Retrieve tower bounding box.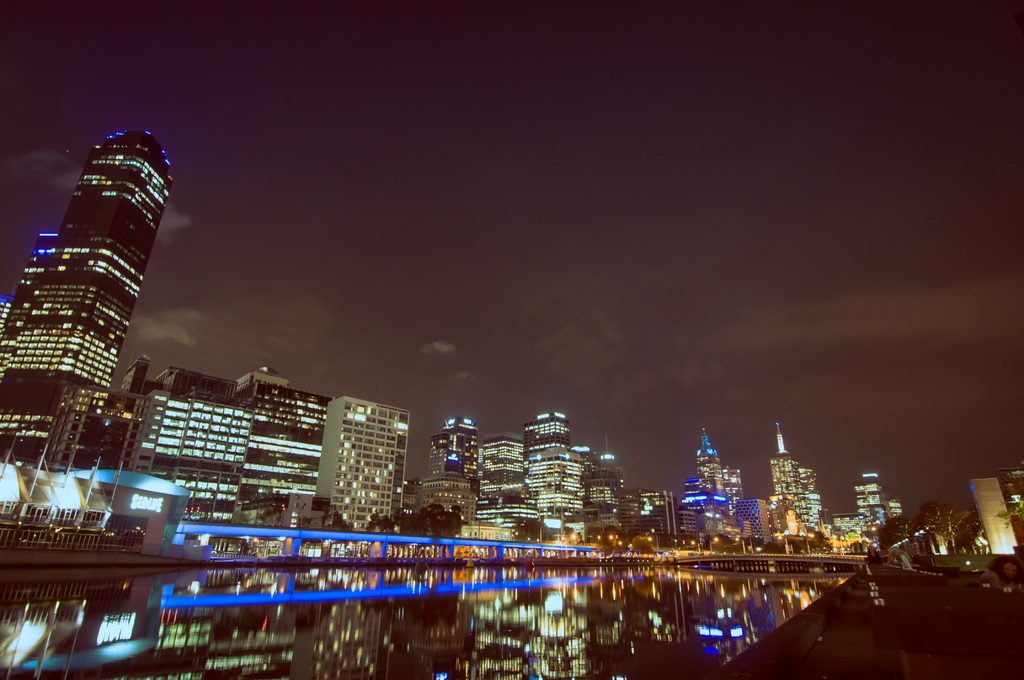
Bounding box: select_region(0, 125, 173, 471).
